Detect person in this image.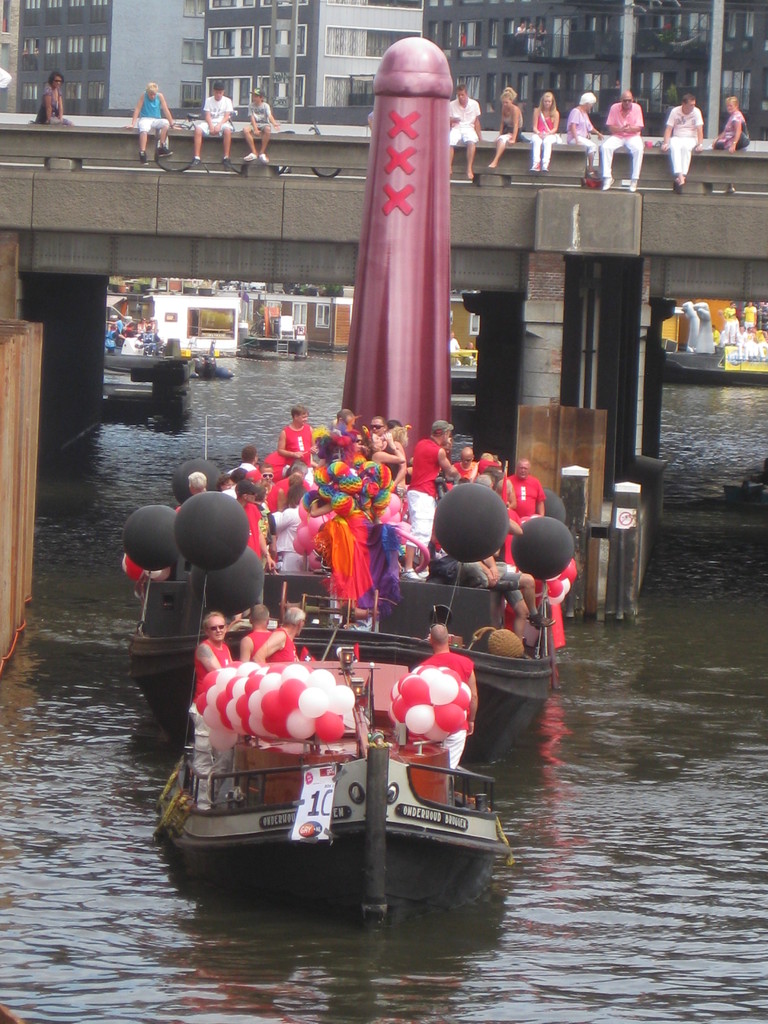
Detection: (x1=125, y1=83, x2=177, y2=156).
